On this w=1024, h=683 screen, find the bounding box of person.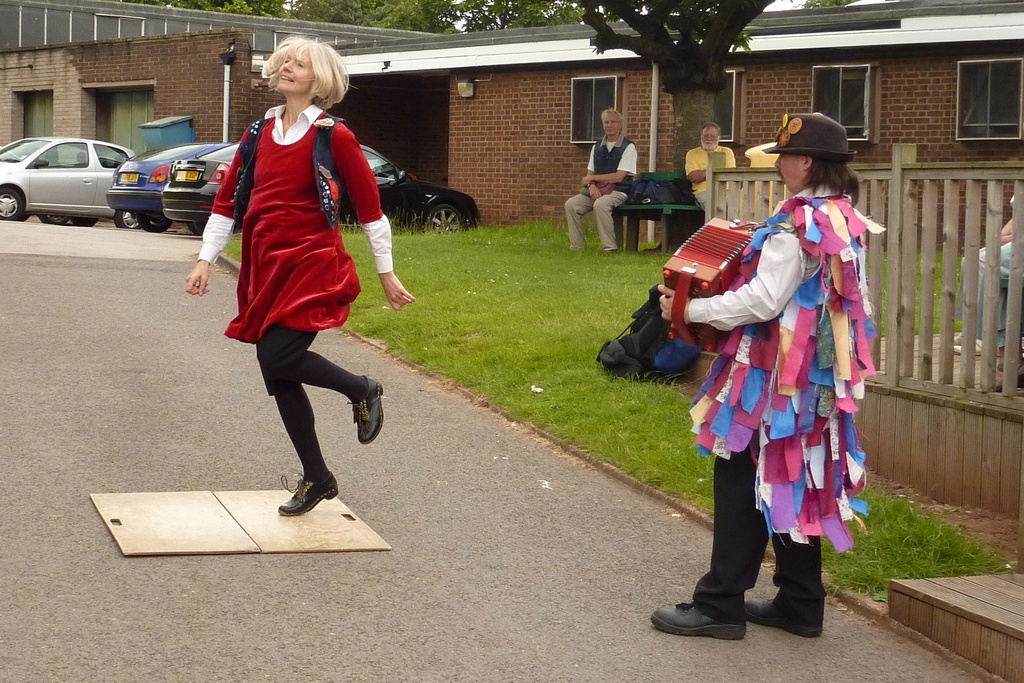
Bounding box: 653/105/886/638.
